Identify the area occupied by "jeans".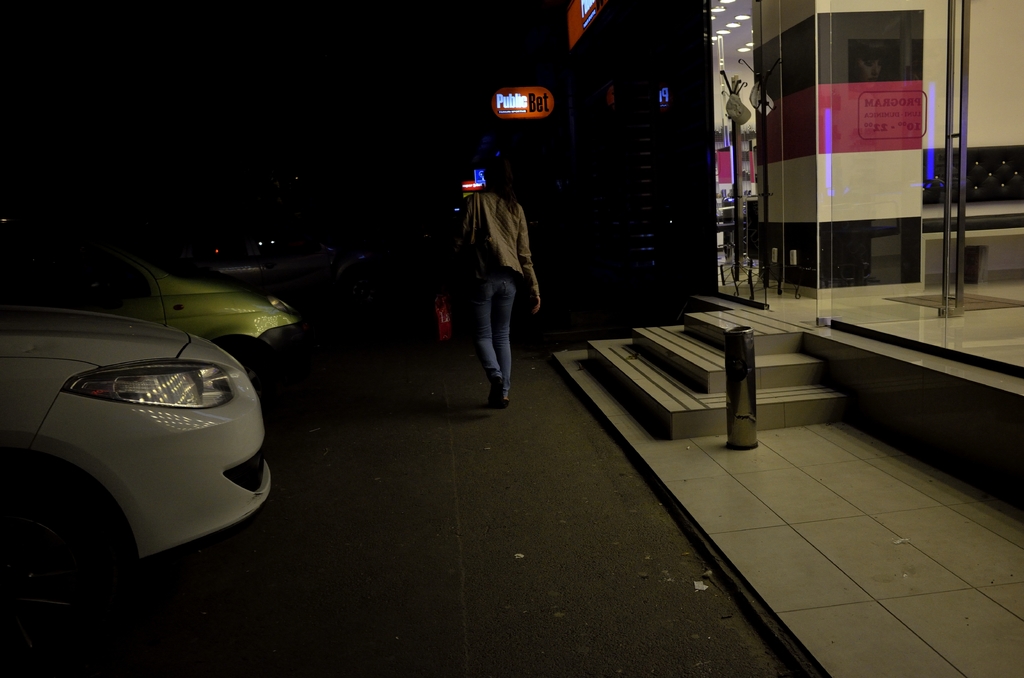
Area: l=470, t=272, r=524, b=392.
